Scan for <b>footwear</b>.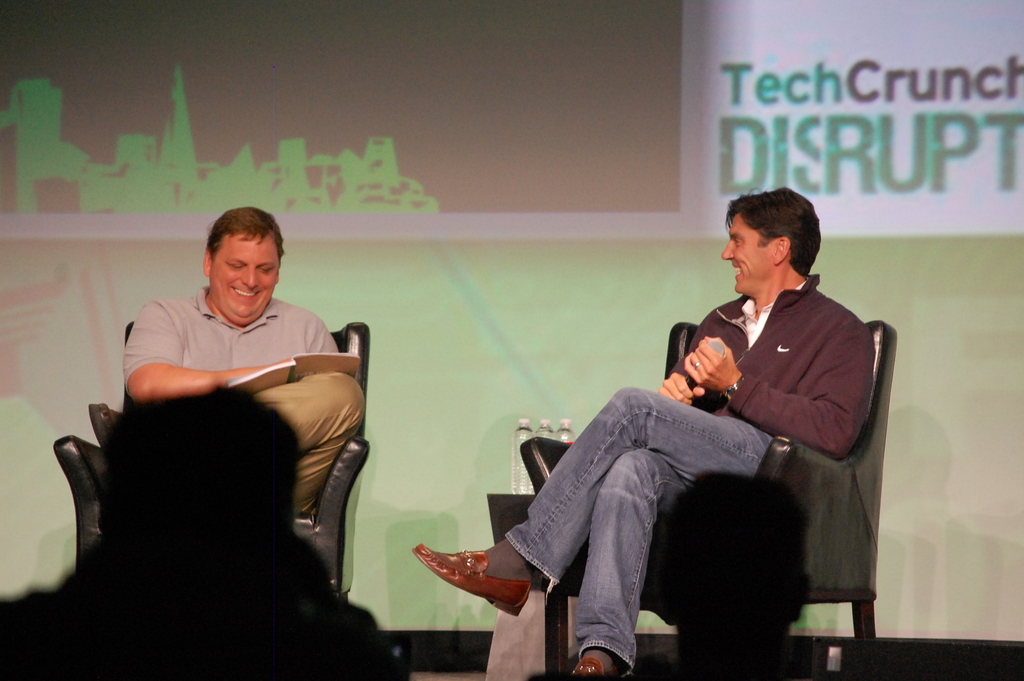
Scan result: box(411, 540, 527, 620).
